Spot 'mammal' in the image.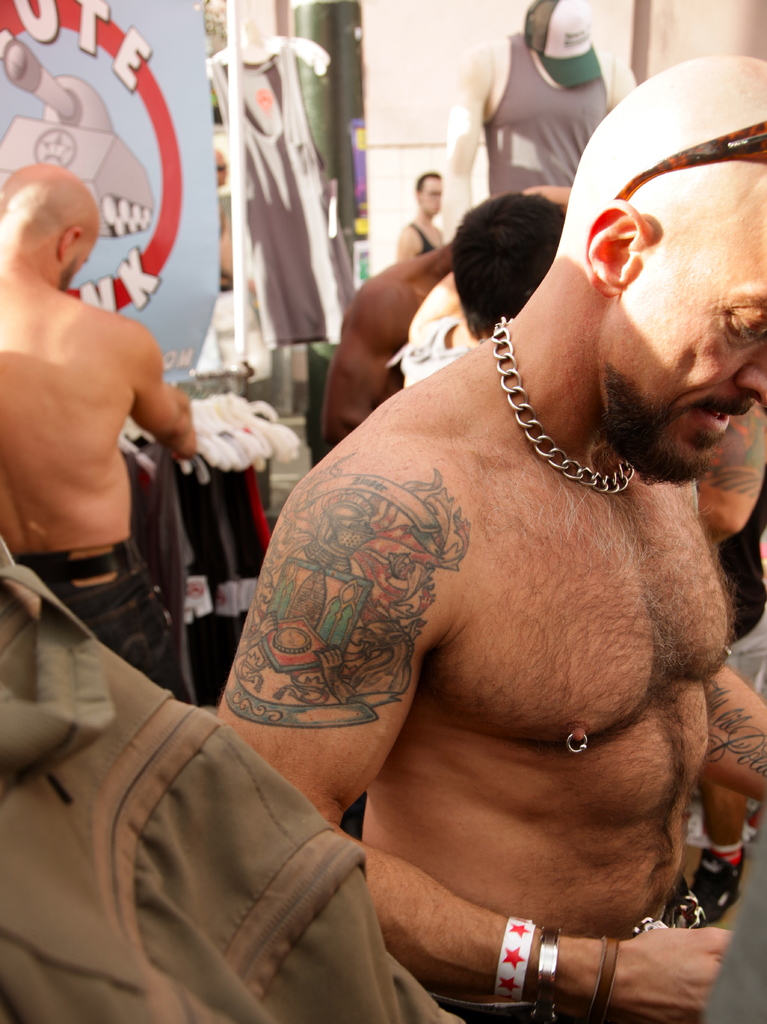
'mammal' found at 318, 242, 449, 455.
